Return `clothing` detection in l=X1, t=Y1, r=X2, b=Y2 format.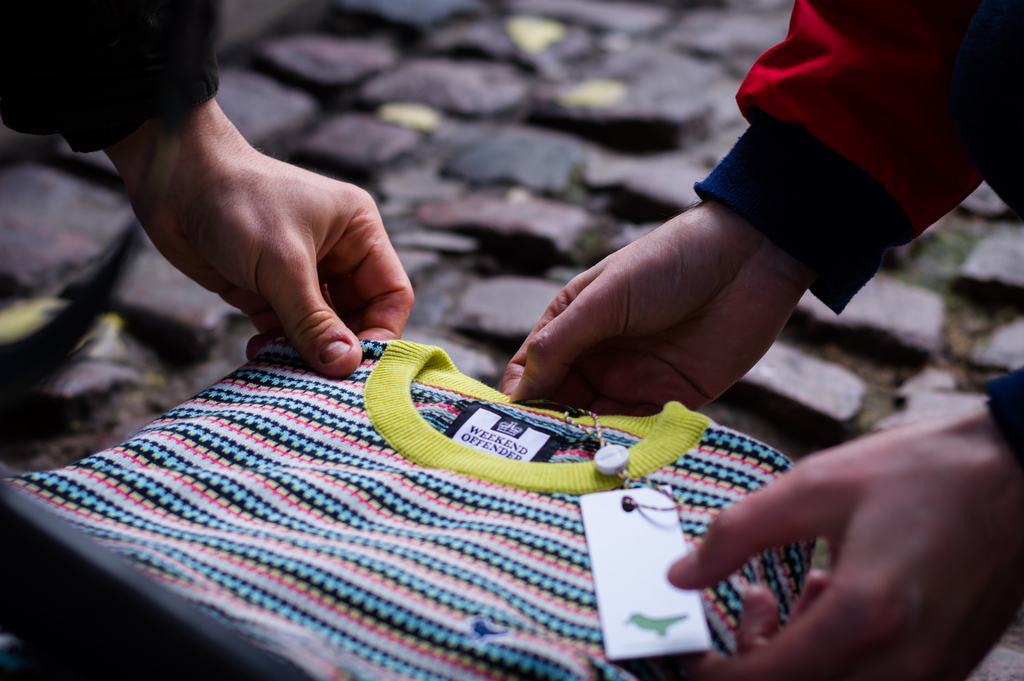
l=0, t=0, r=235, b=161.
